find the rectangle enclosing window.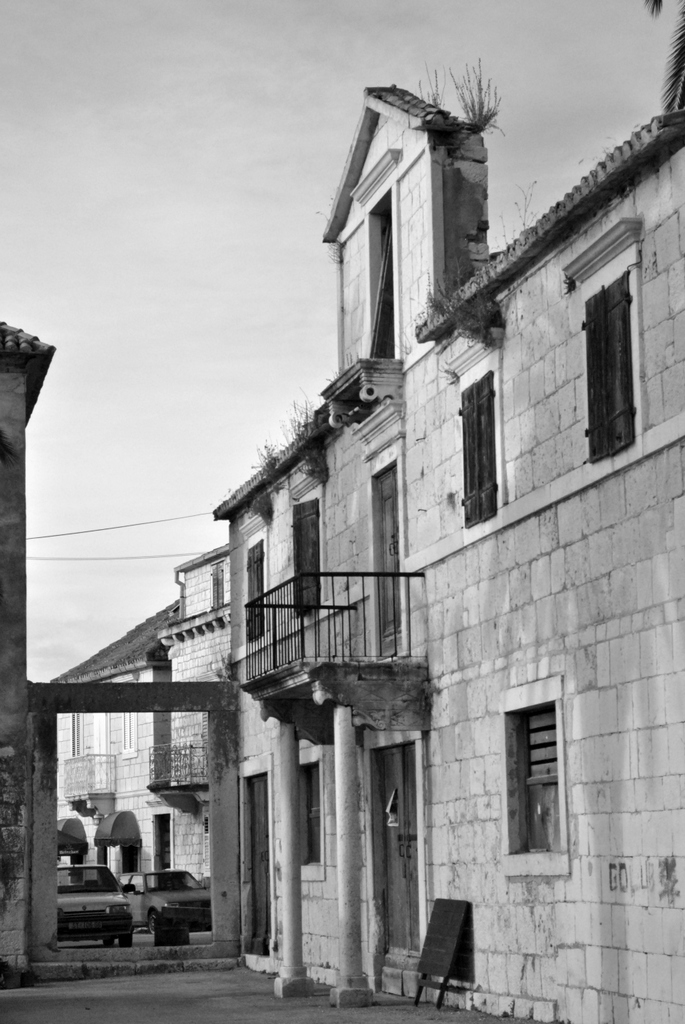
(296,743,325,883).
